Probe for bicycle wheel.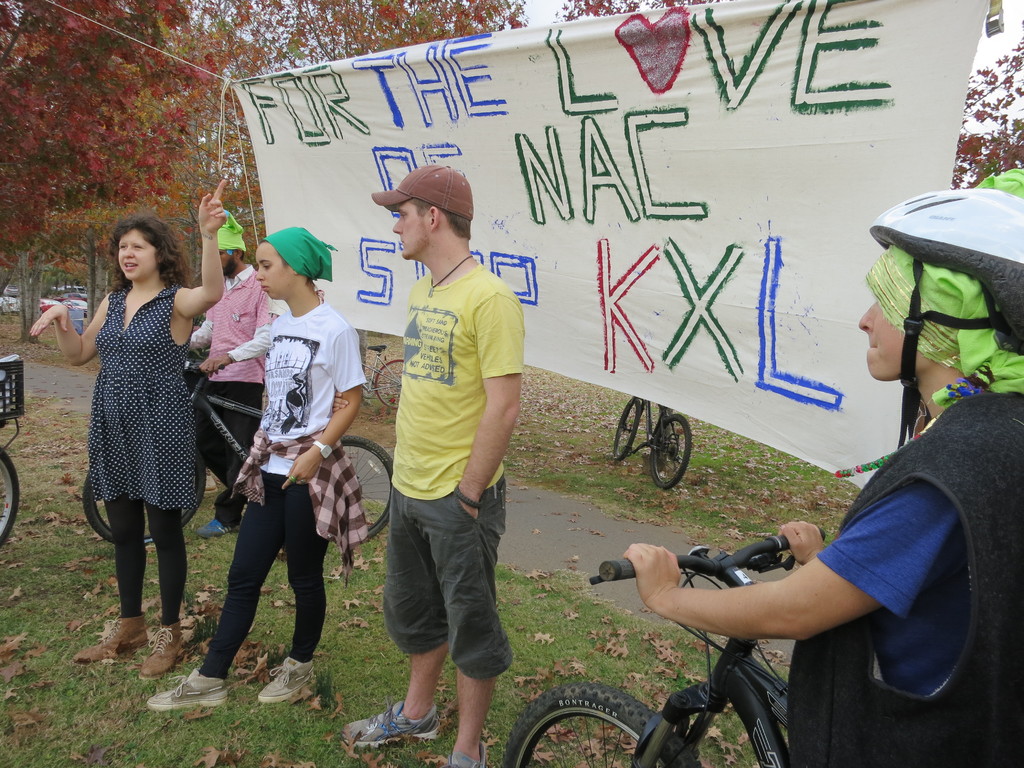
Probe result: x1=340, y1=435, x2=397, y2=545.
